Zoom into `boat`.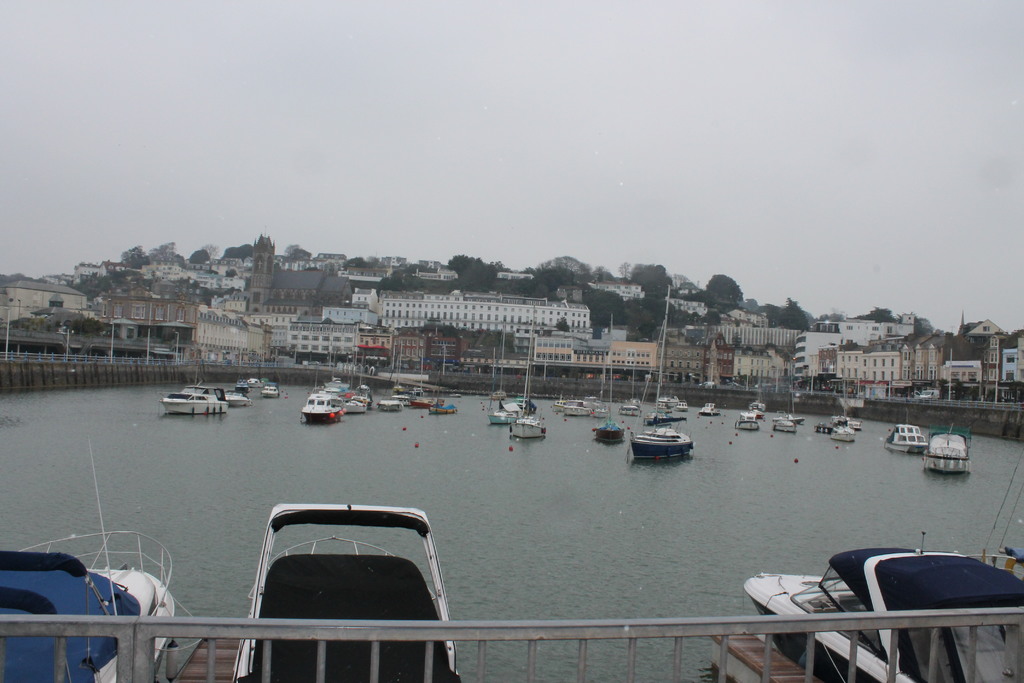
Zoom target: BBox(813, 423, 833, 436).
